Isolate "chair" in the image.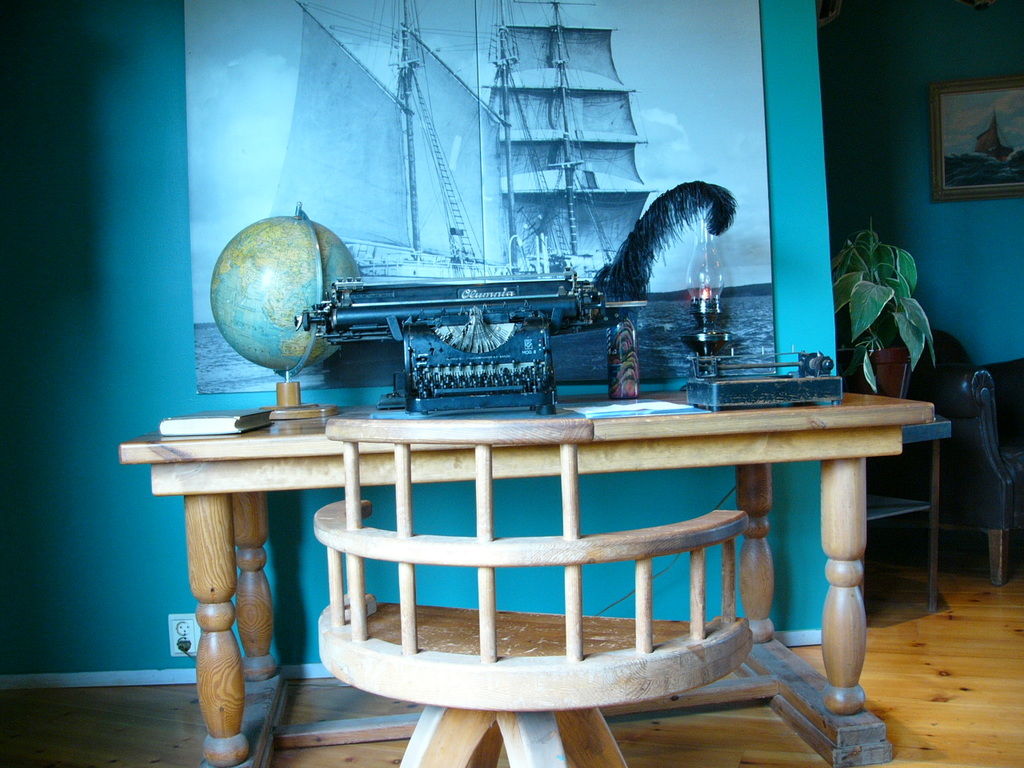
Isolated region: (x1=885, y1=325, x2=1023, y2=586).
